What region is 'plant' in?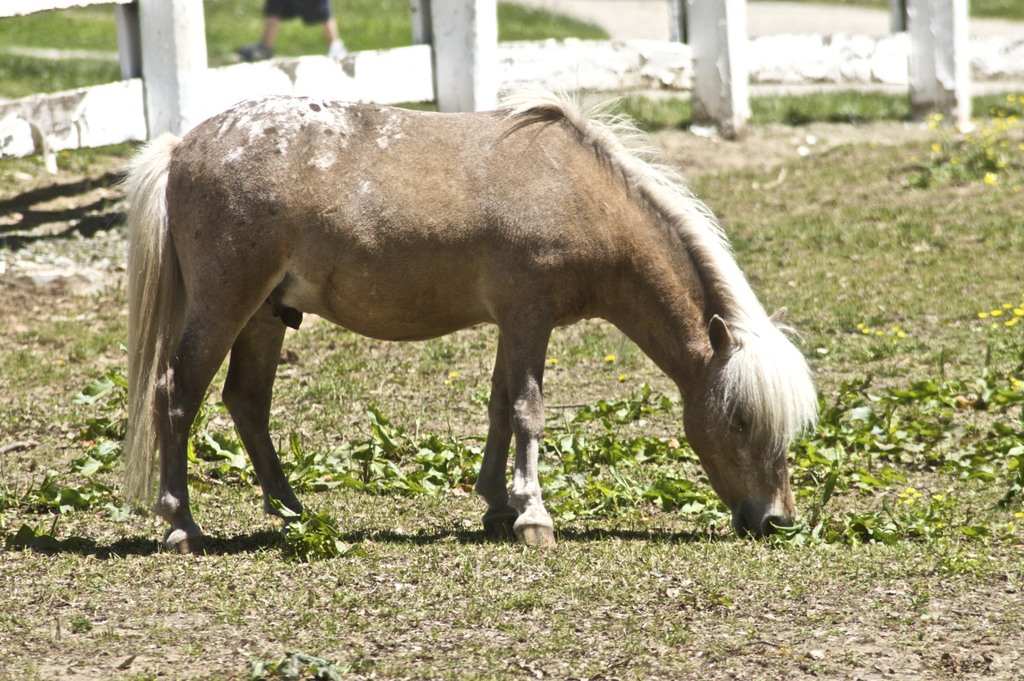
(x1=598, y1=83, x2=696, y2=131).
